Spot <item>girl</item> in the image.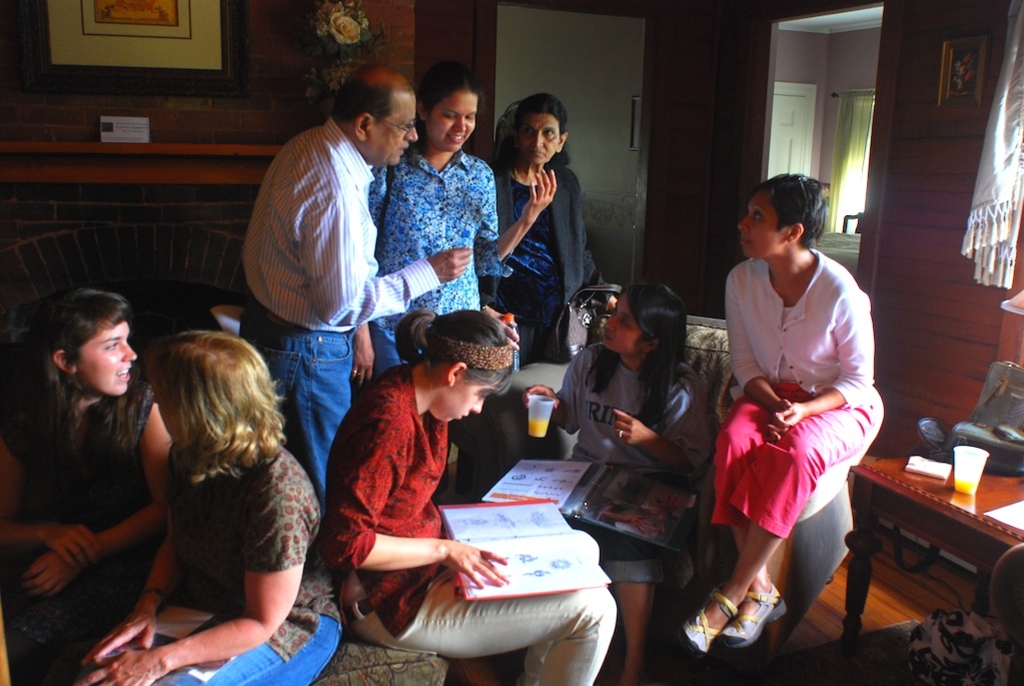
<item>girl</item> found at bbox(688, 172, 898, 662).
